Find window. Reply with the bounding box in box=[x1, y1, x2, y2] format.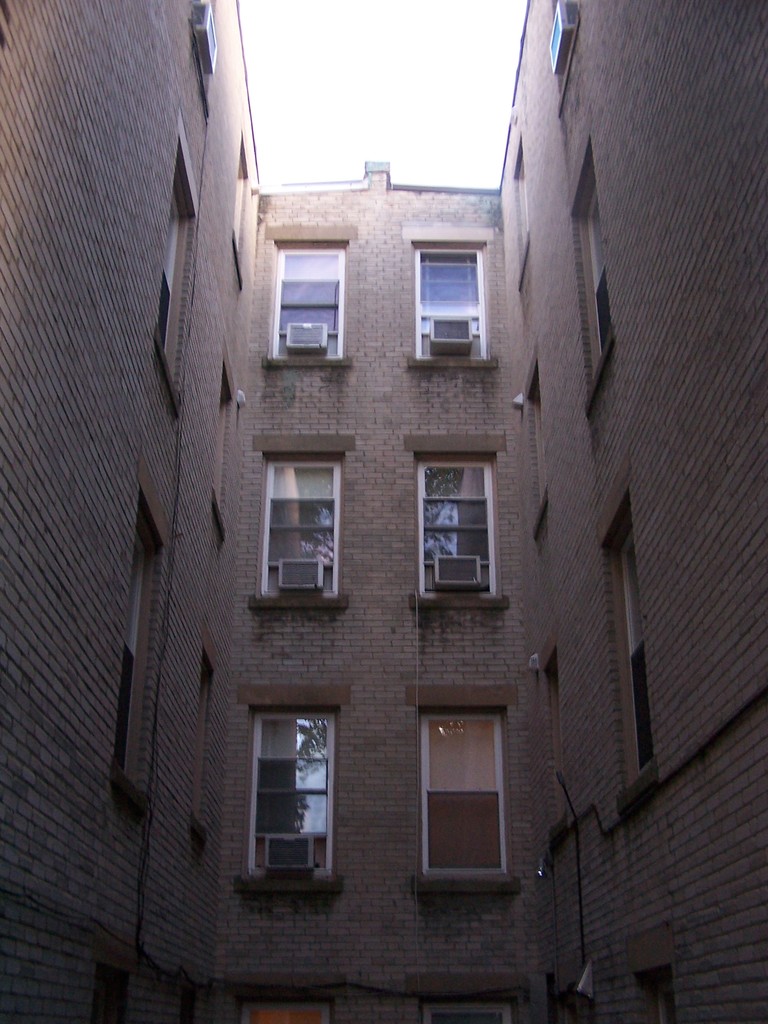
box=[524, 356, 552, 538].
